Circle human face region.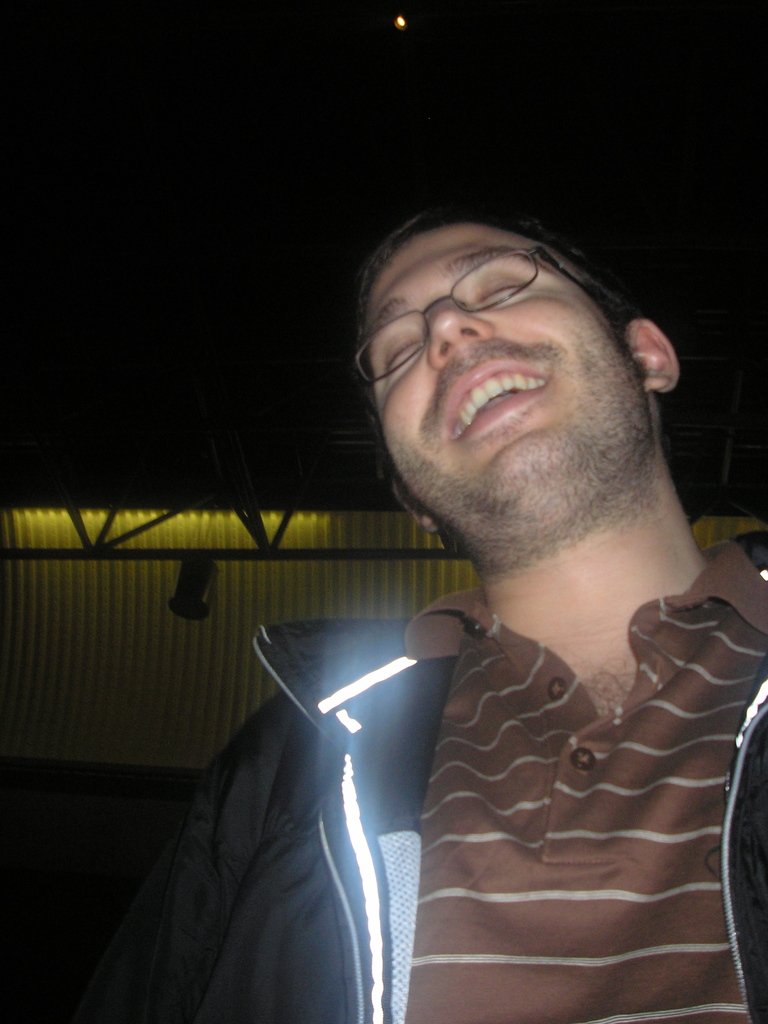
Region: detection(363, 212, 657, 529).
